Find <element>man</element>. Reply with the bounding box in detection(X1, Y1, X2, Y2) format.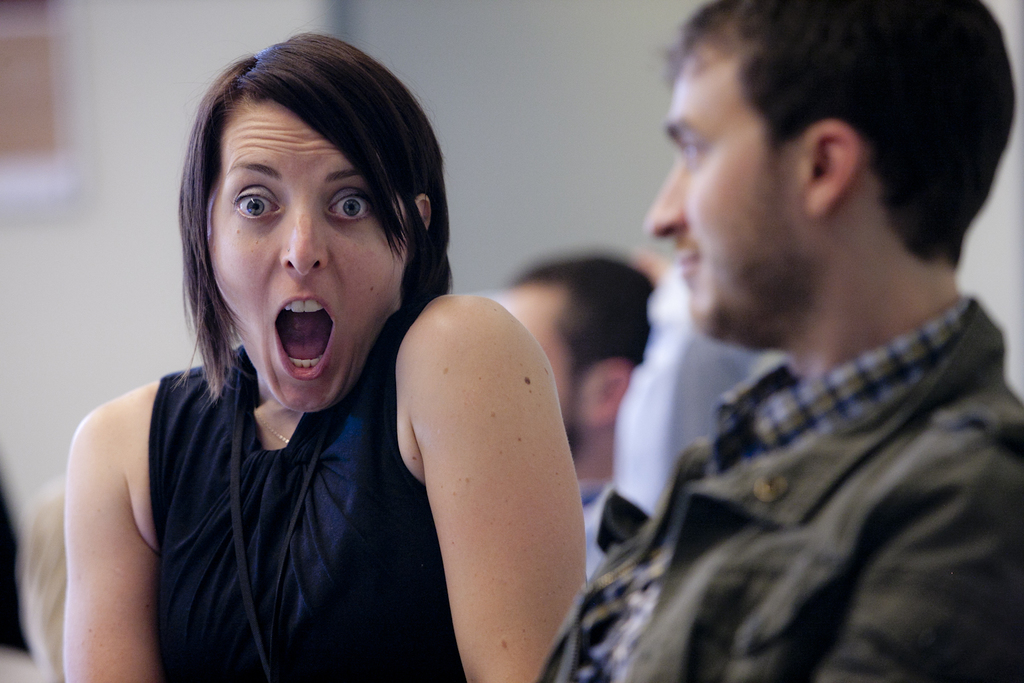
detection(488, 254, 657, 579).
